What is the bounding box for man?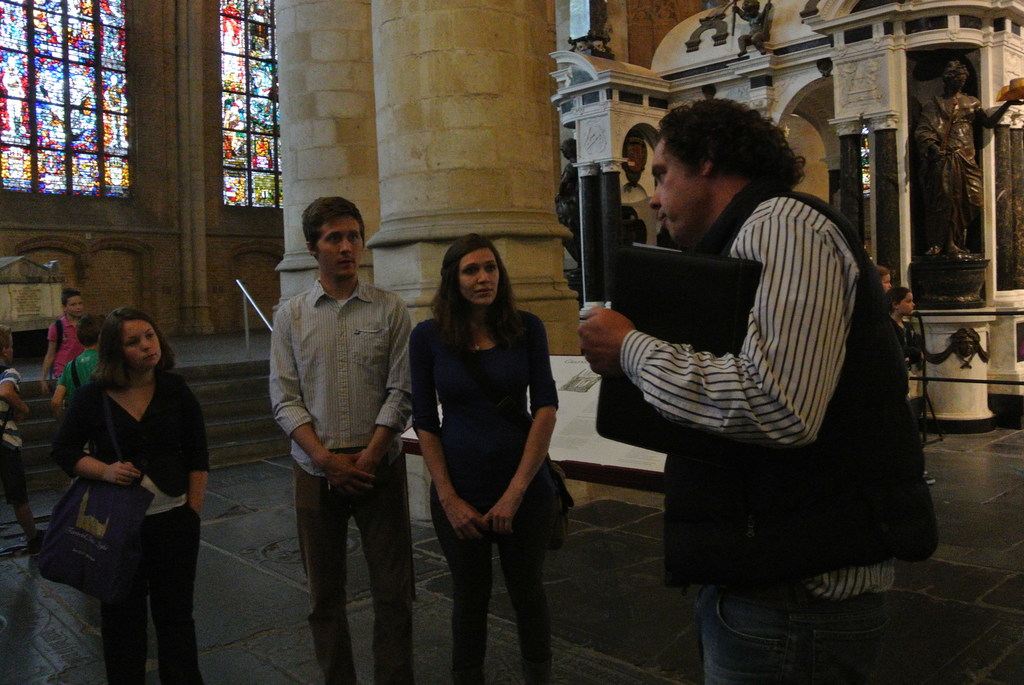
(576,95,939,684).
